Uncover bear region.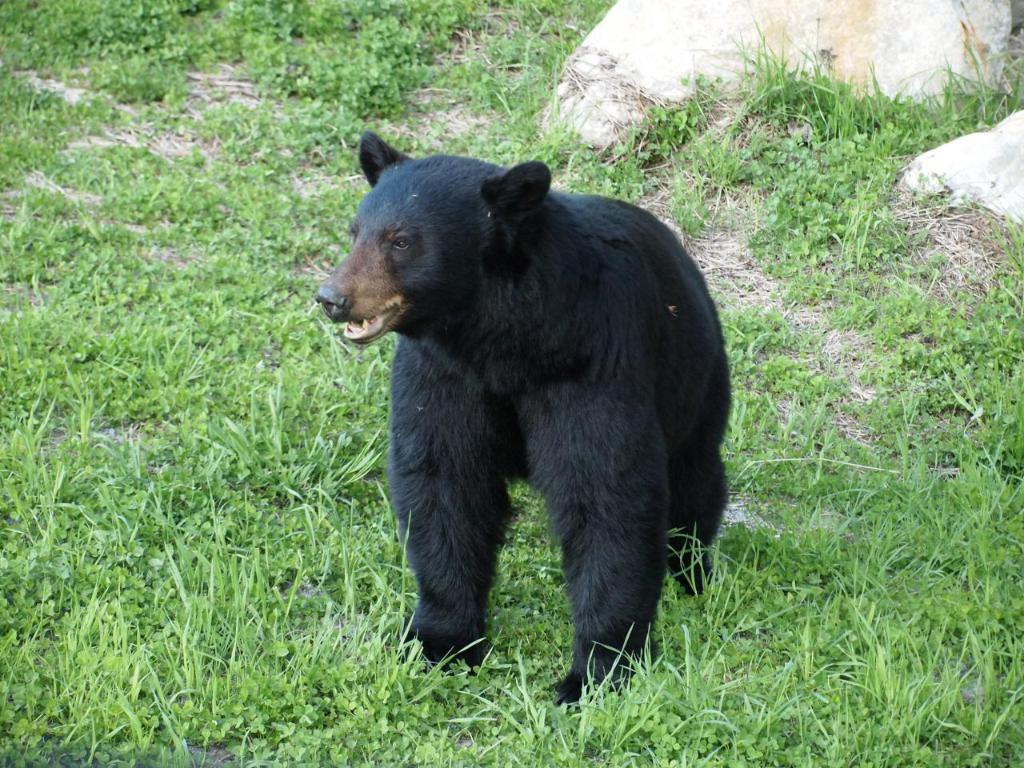
Uncovered: region(313, 131, 730, 707).
